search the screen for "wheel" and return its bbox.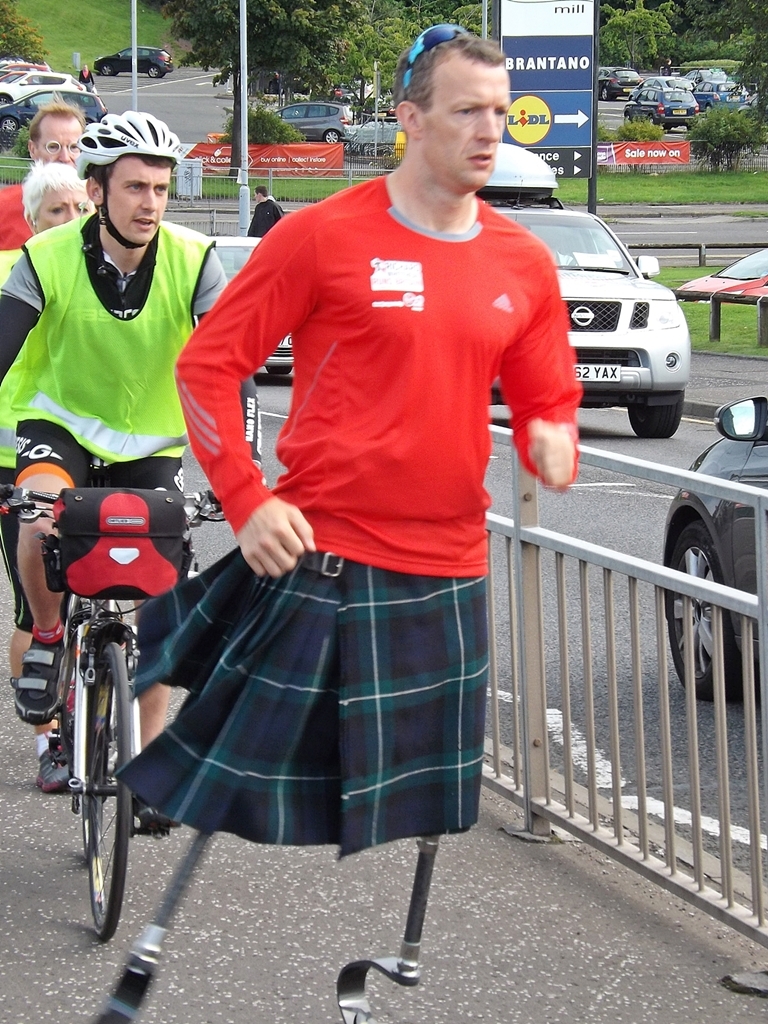
Found: <region>318, 131, 345, 148</region>.
